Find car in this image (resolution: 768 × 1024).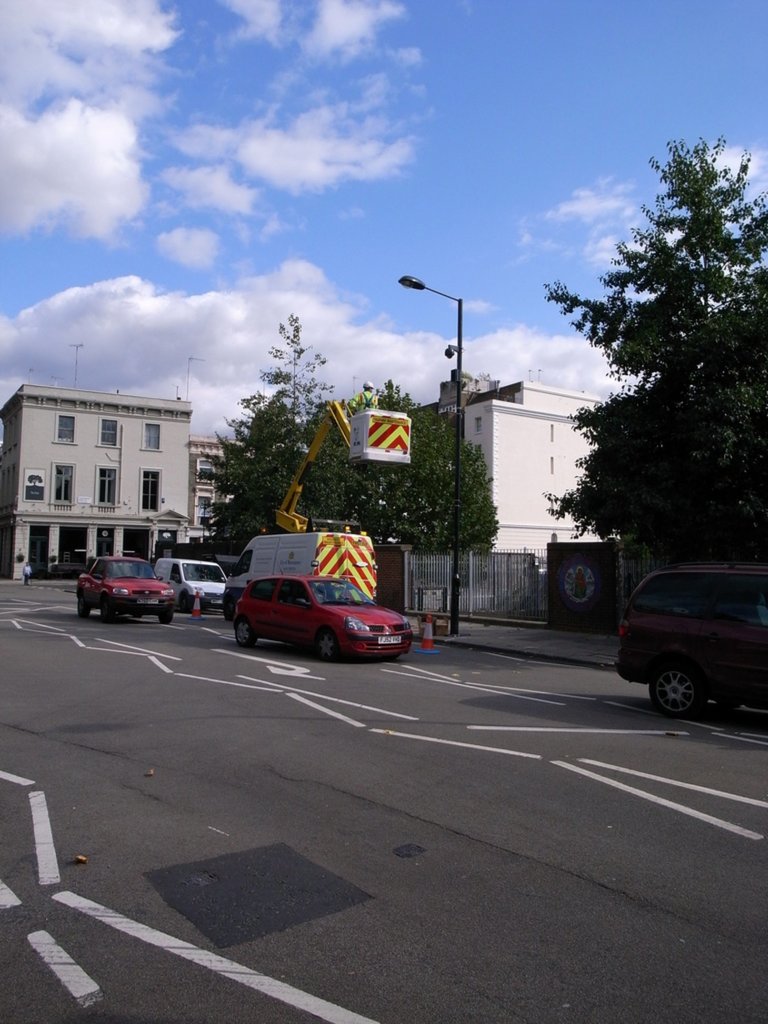
Rect(617, 568, 767, 719).
